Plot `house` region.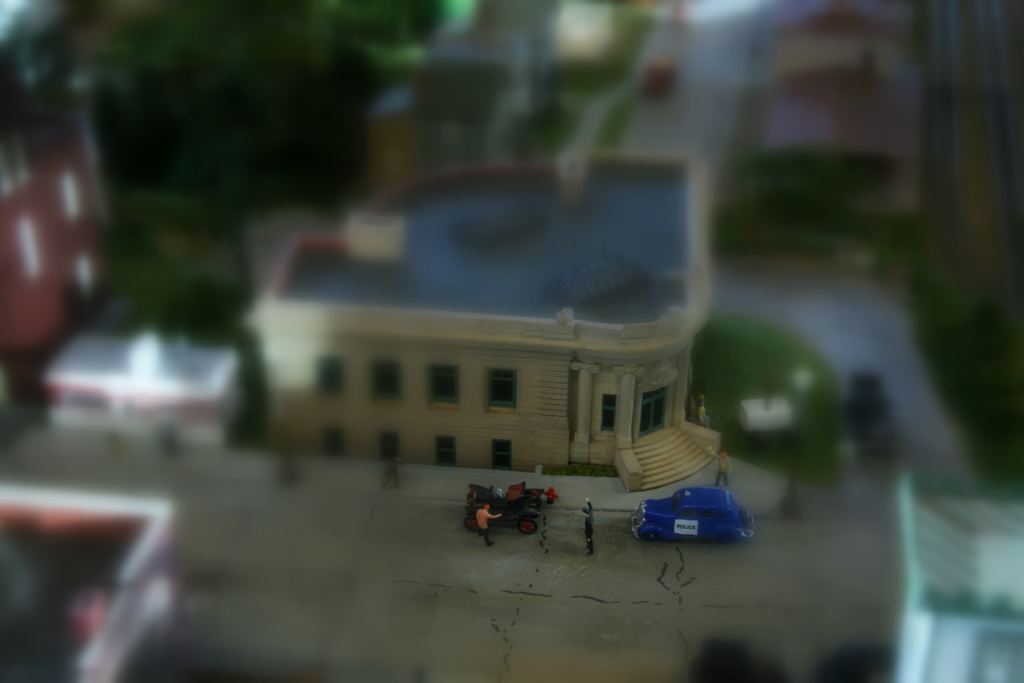
Plotted at select_region(52, 324, 244, 438).
